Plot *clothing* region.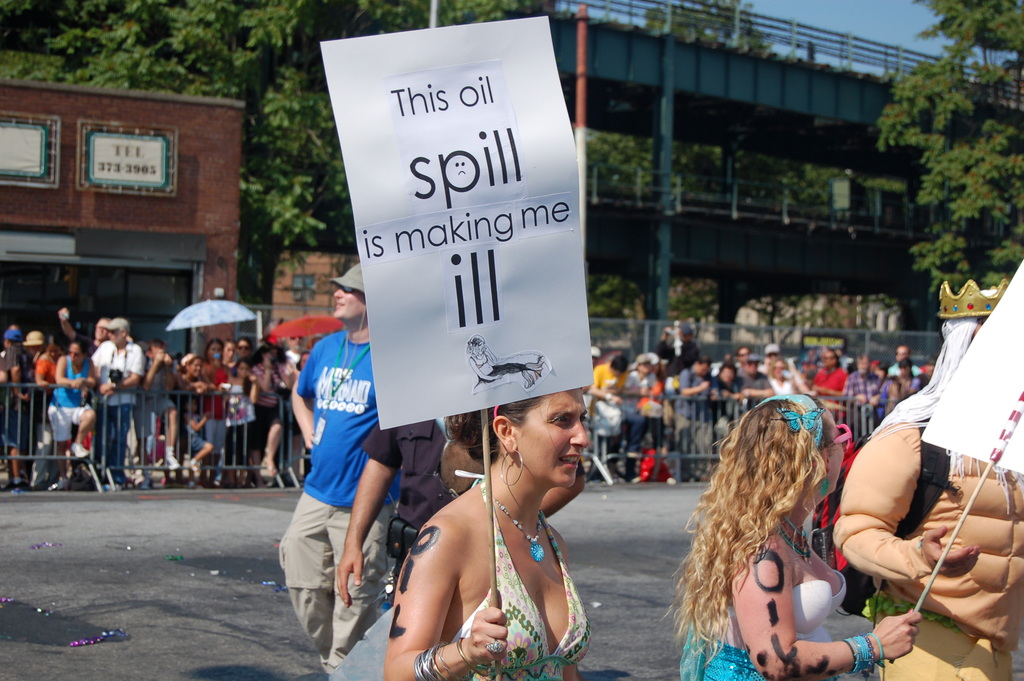
Plotted at bbox=(681, 569, 850, 680).
